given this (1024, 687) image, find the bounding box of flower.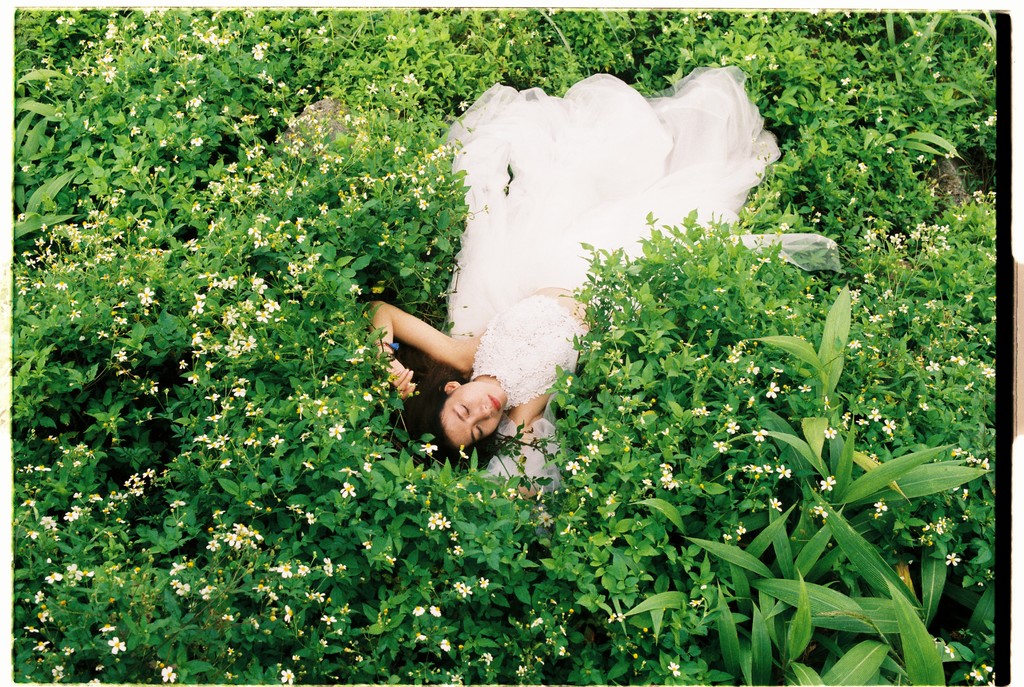
315 400 330 414.
